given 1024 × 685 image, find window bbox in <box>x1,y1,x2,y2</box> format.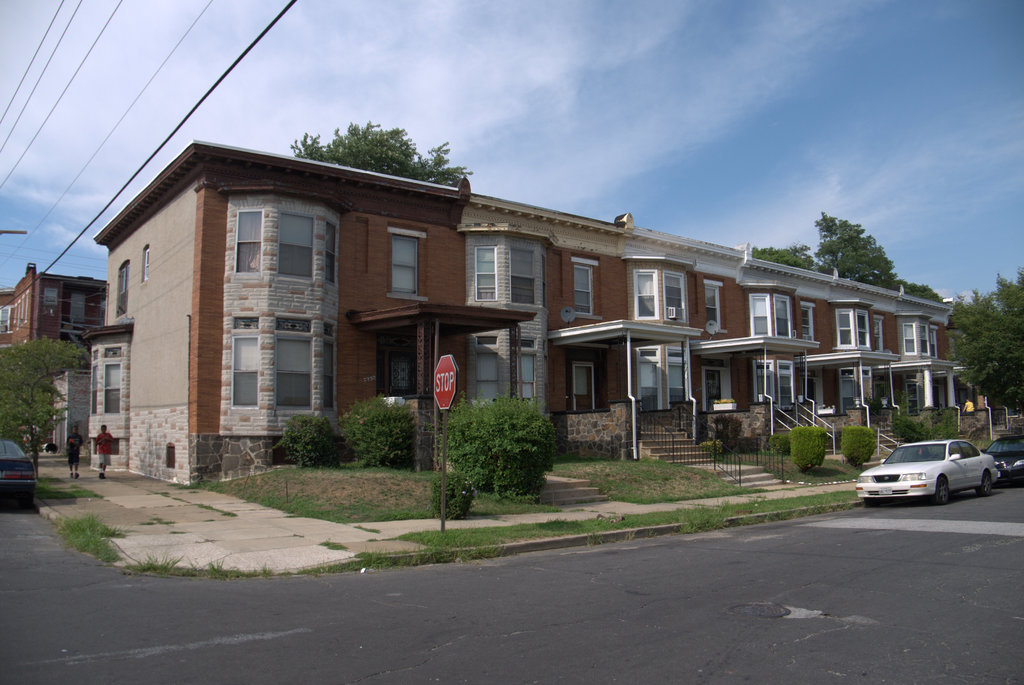
<box>628,269,655,323</box>.
